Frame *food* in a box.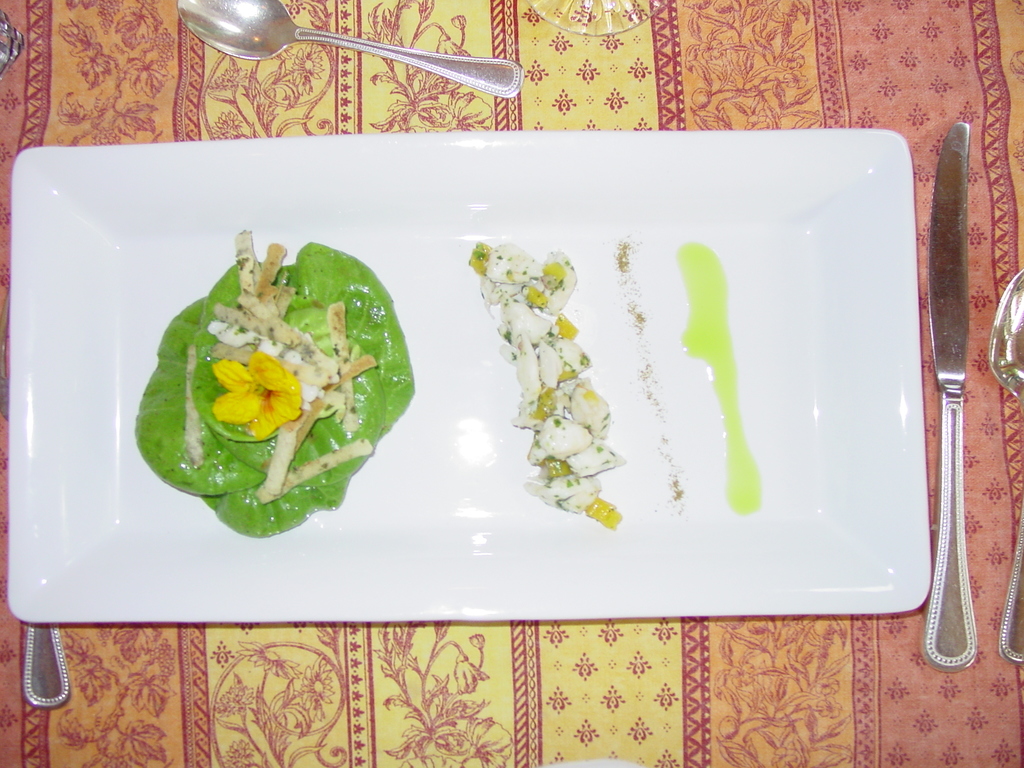
l=470, t=241, r=631, b=528.
